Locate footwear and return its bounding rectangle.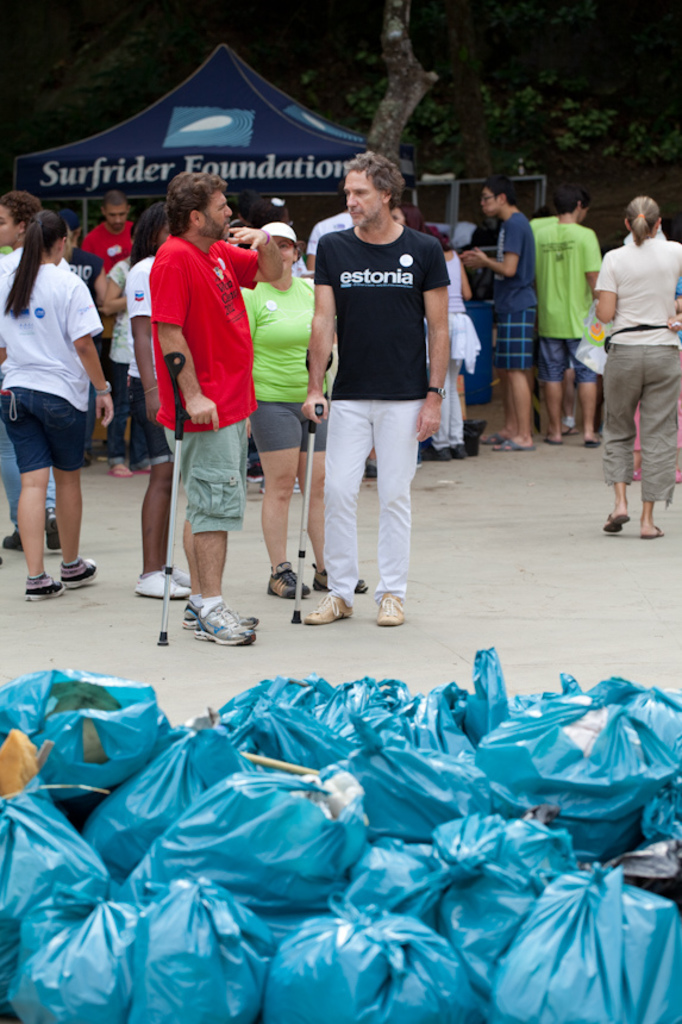
{"x1": 599, "y1": 510, "x2": 627, "y2": 536}.
